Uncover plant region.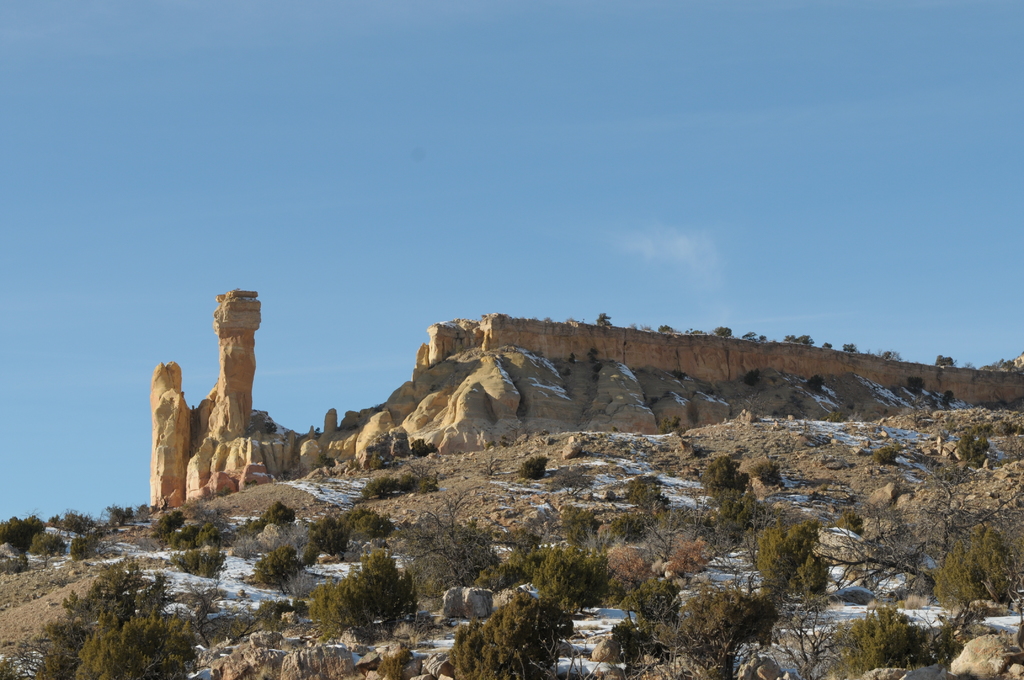
Uncovered: <box>945,412,960,441</box>.
